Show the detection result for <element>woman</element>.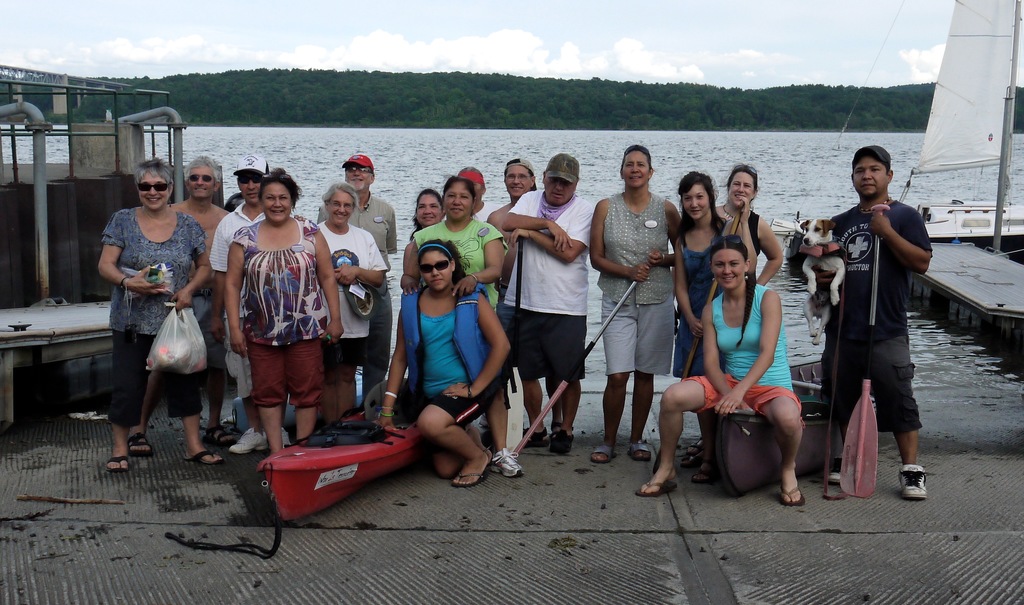
x1=404 y1=175 x2=525 y2=476.
